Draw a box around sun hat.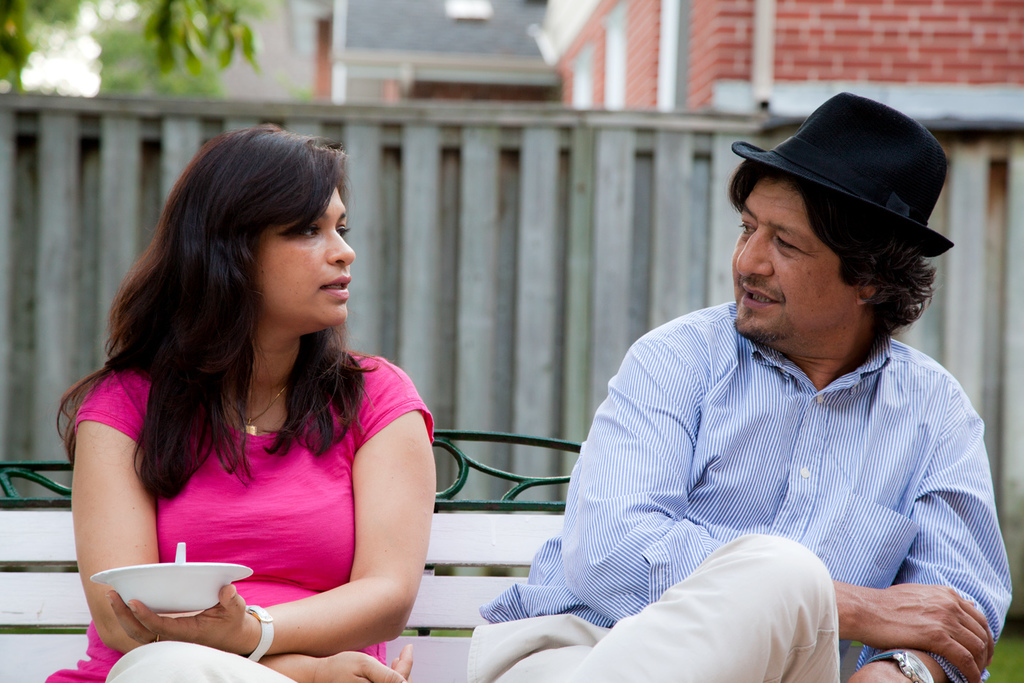
<box>734,89,952,253</box>.
